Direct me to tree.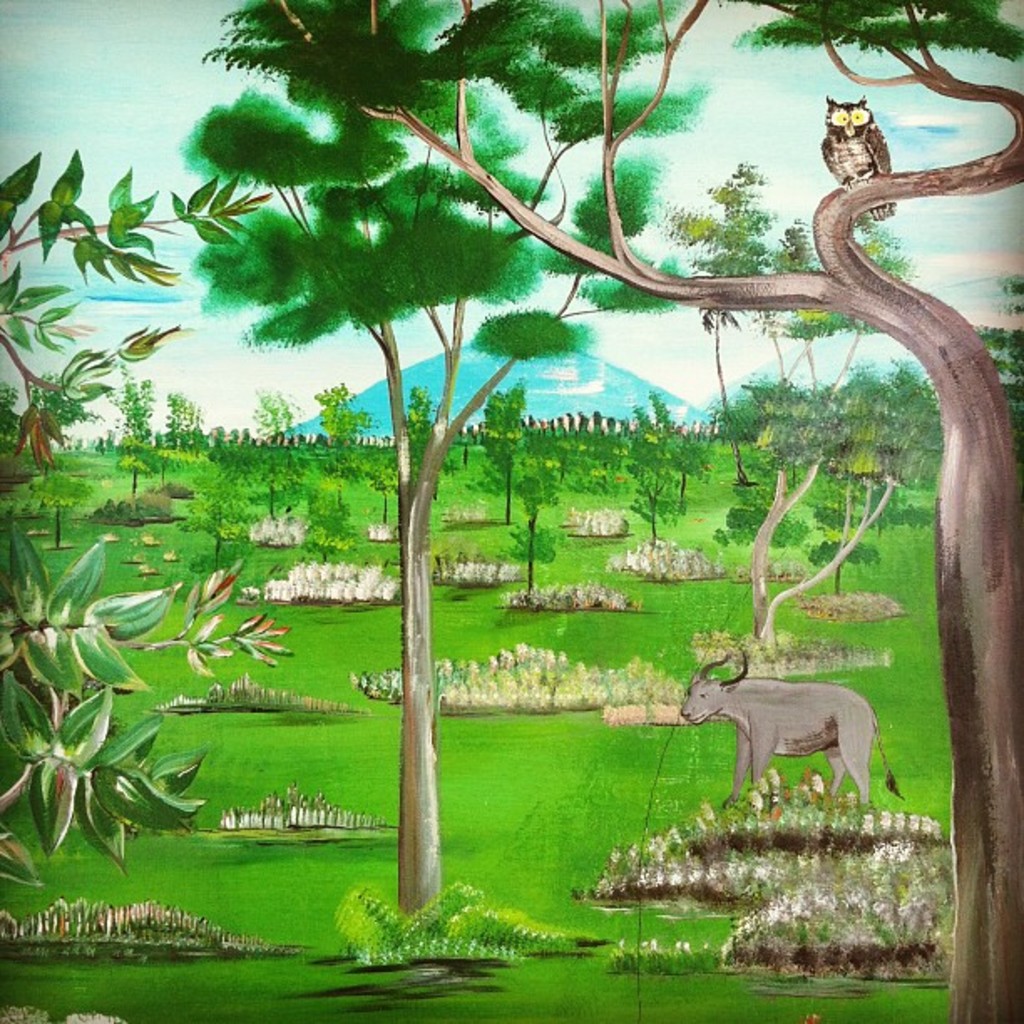
Direction: [104, 360, 166, 497].
